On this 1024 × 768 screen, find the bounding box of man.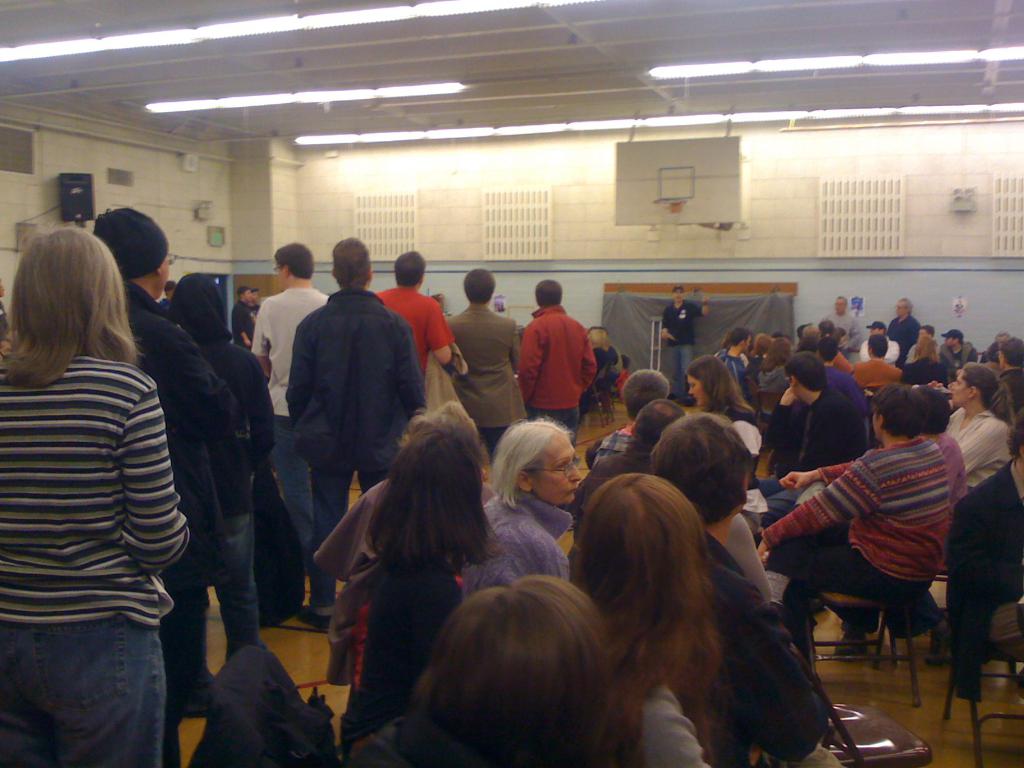
Bounding box: rect(256, 240, 328, 484).
